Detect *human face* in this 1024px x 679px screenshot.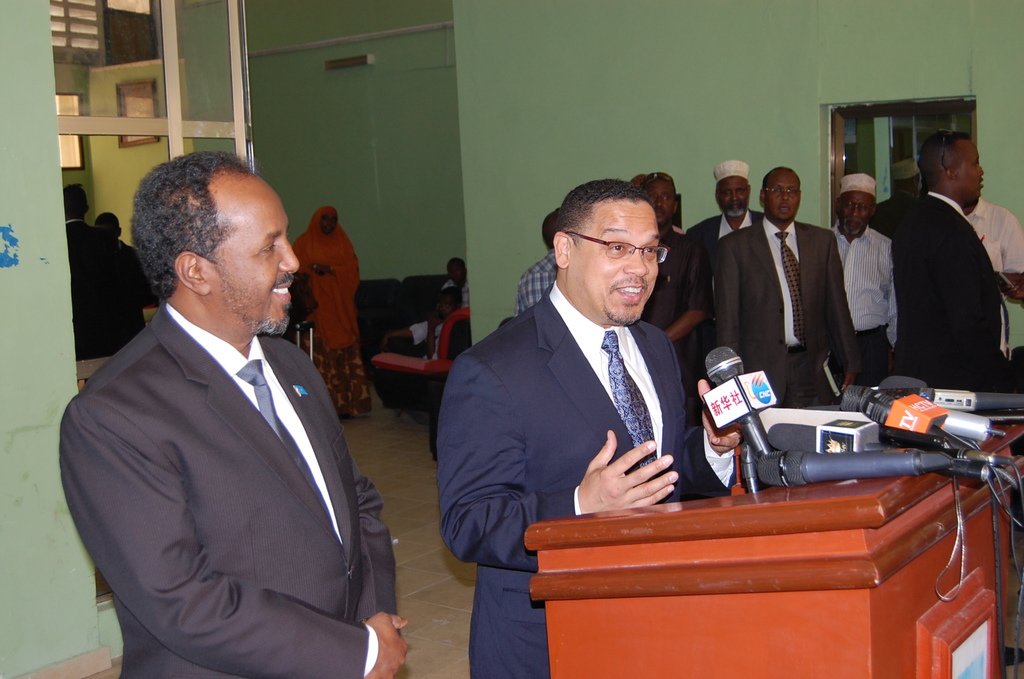
Detection: <bbox>838, 192, 865, 234</bbox>.
